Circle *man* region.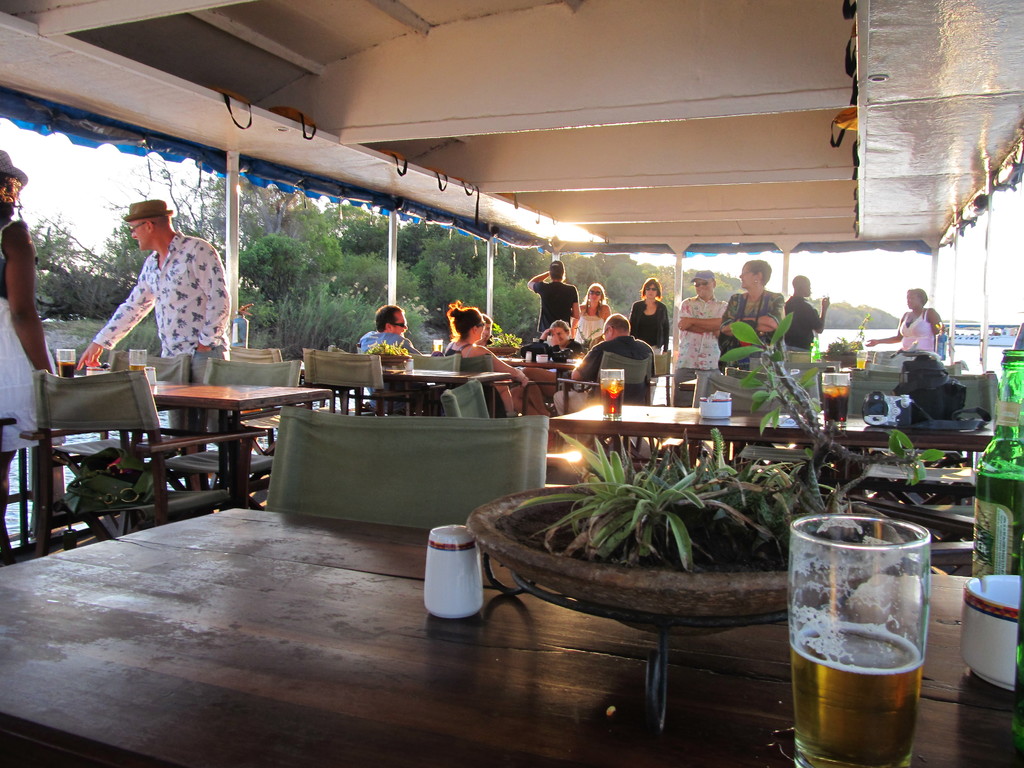
Region: bbox=[373, 294, 400, 331].
